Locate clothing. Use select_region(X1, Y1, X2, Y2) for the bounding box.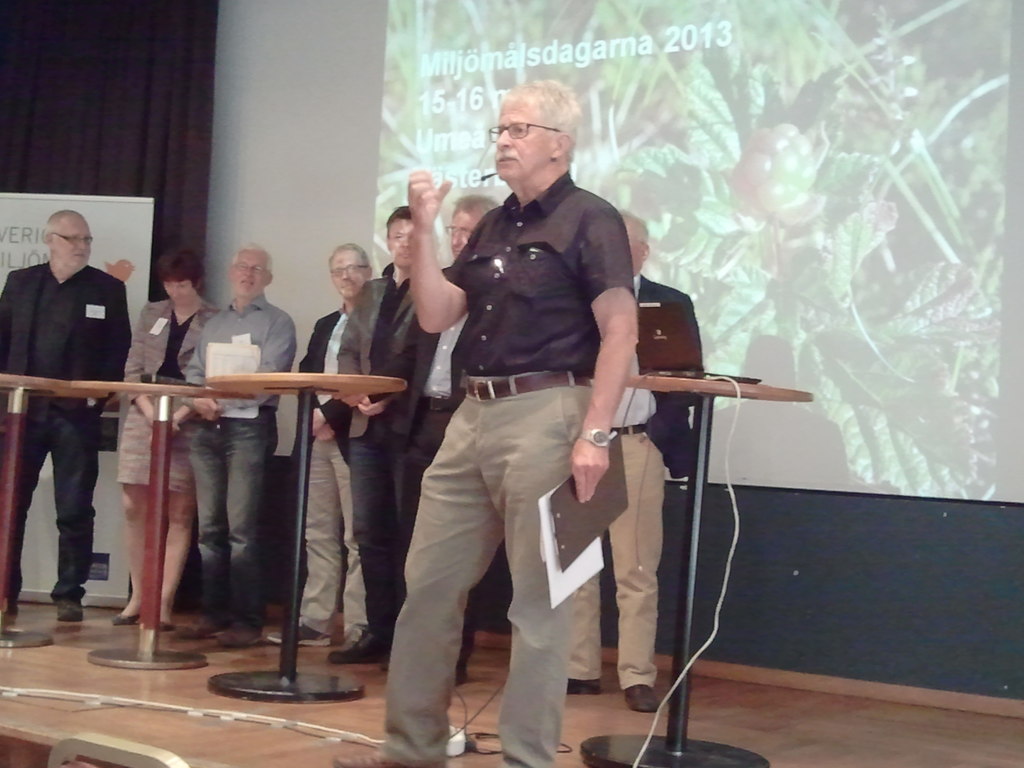
select_region(108, 291, 208, 633).
